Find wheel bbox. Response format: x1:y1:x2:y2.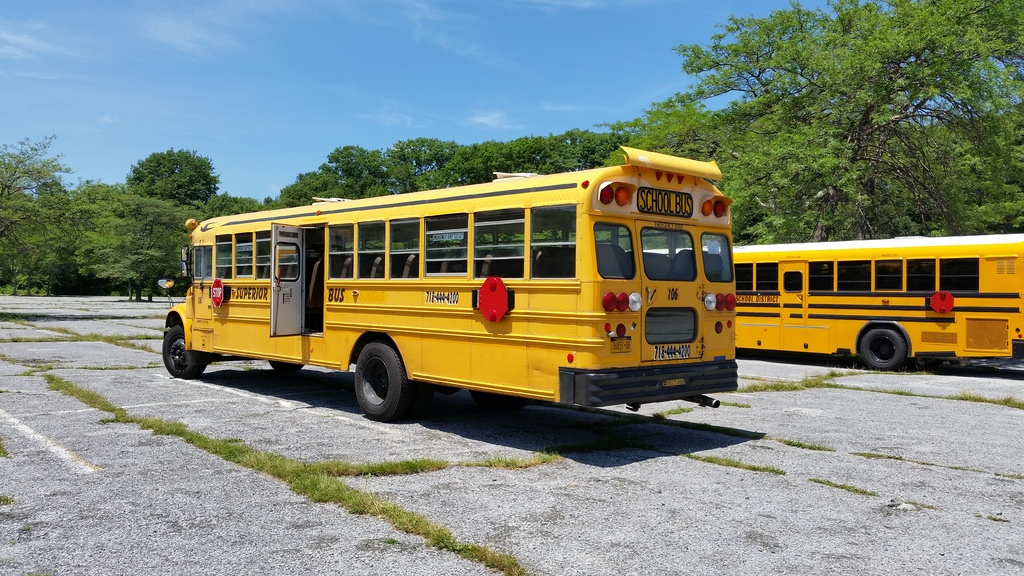
269:356:307:372.
